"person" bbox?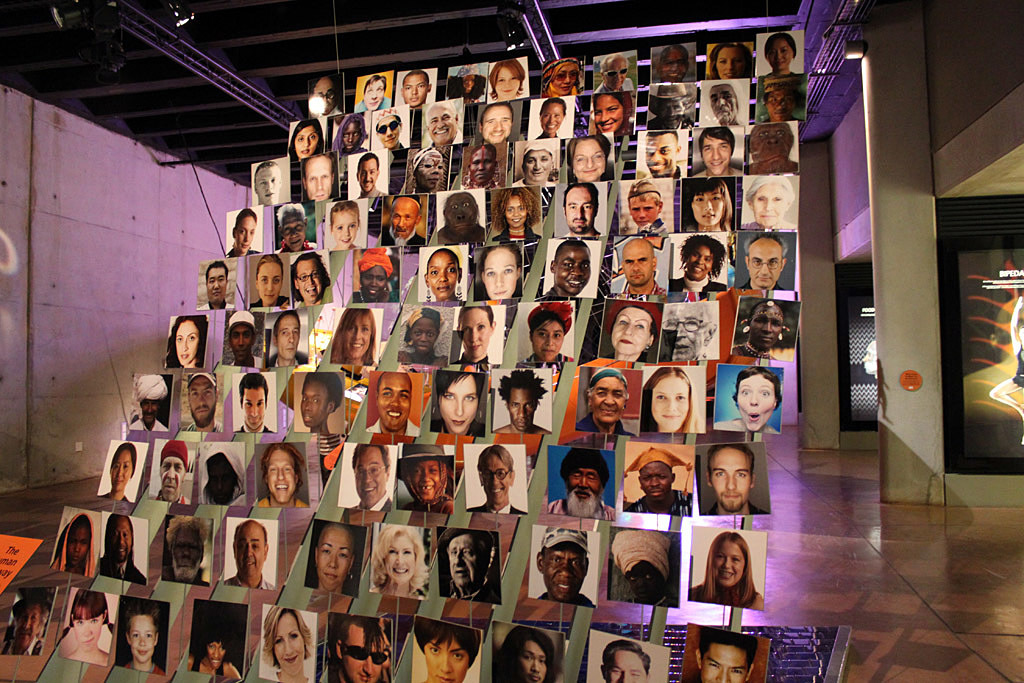
pyautogui.locateOnScreen(300, 372, 336, 456)
